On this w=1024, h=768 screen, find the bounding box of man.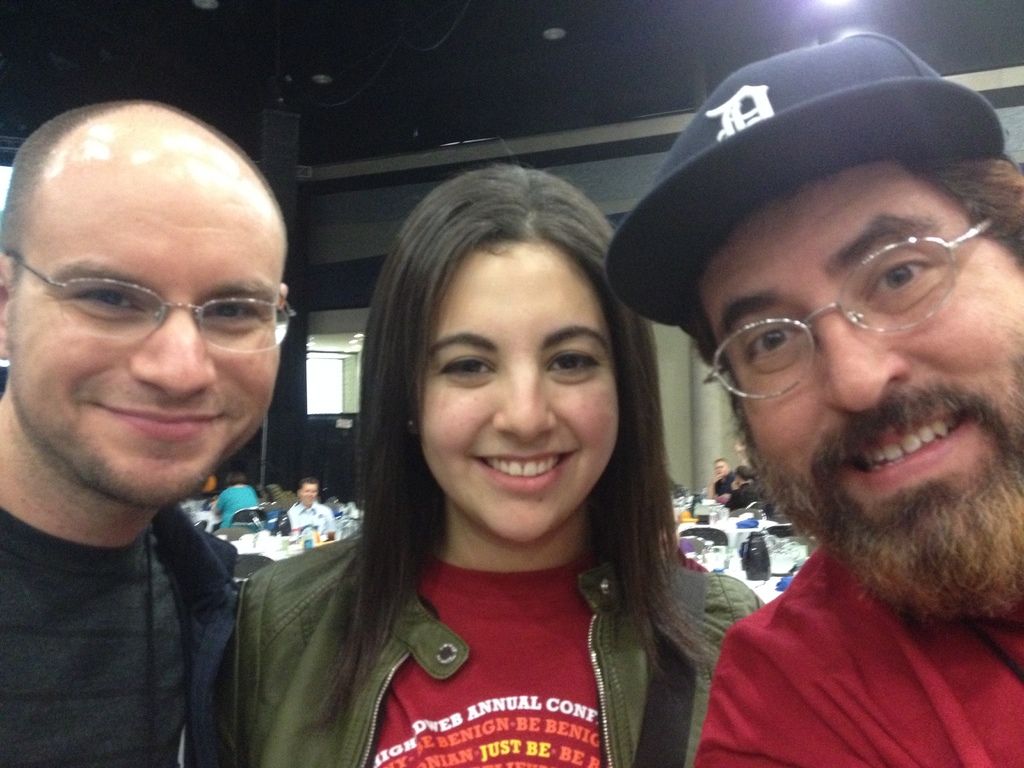
Bounding box: <region>731, 465, 761, 513</region>.
